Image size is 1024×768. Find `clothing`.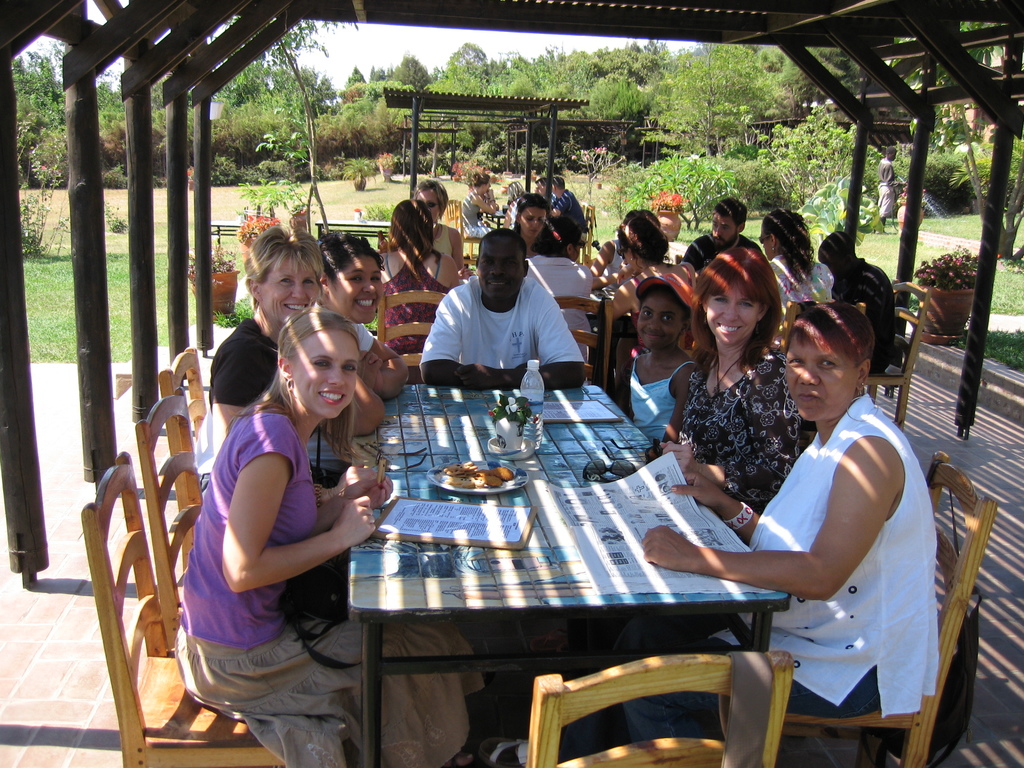
box(415, 266, 586, 405).
